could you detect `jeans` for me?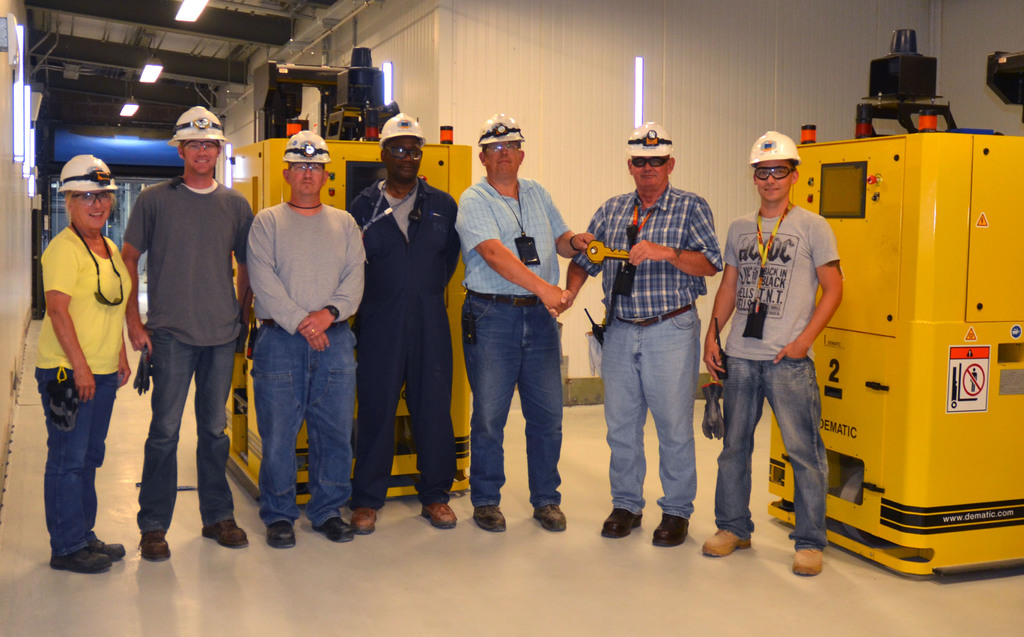
Detection result: box(252, 323, 357, 523).
